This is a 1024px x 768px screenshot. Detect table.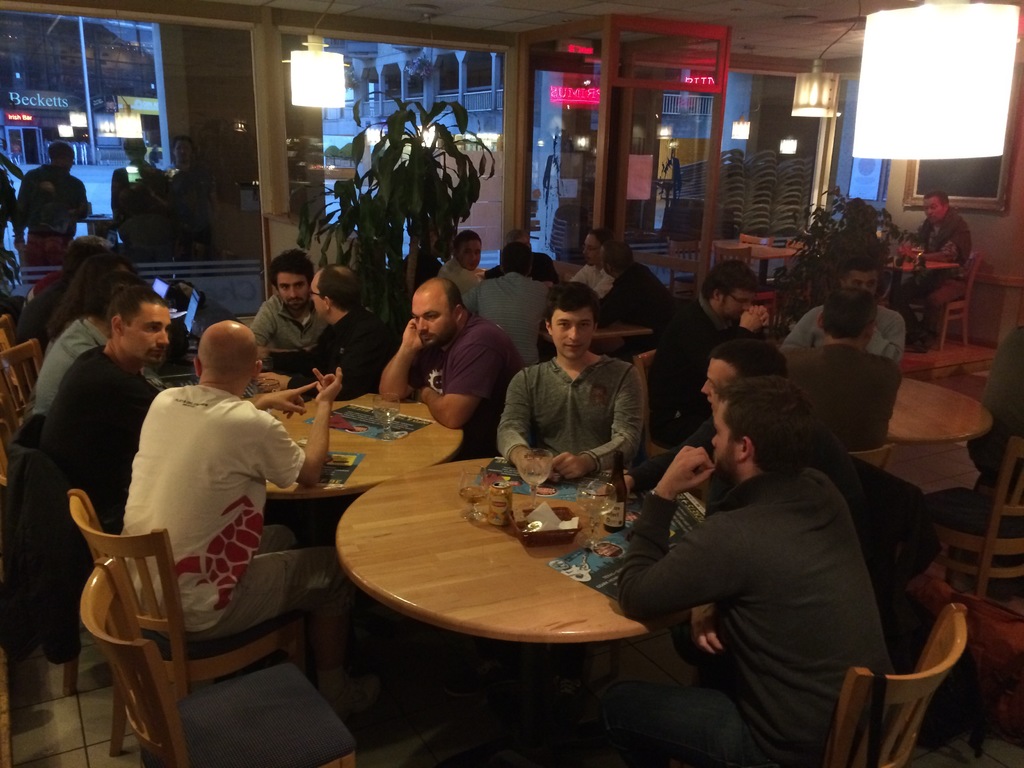
locate(884, 373, 996, 447).
